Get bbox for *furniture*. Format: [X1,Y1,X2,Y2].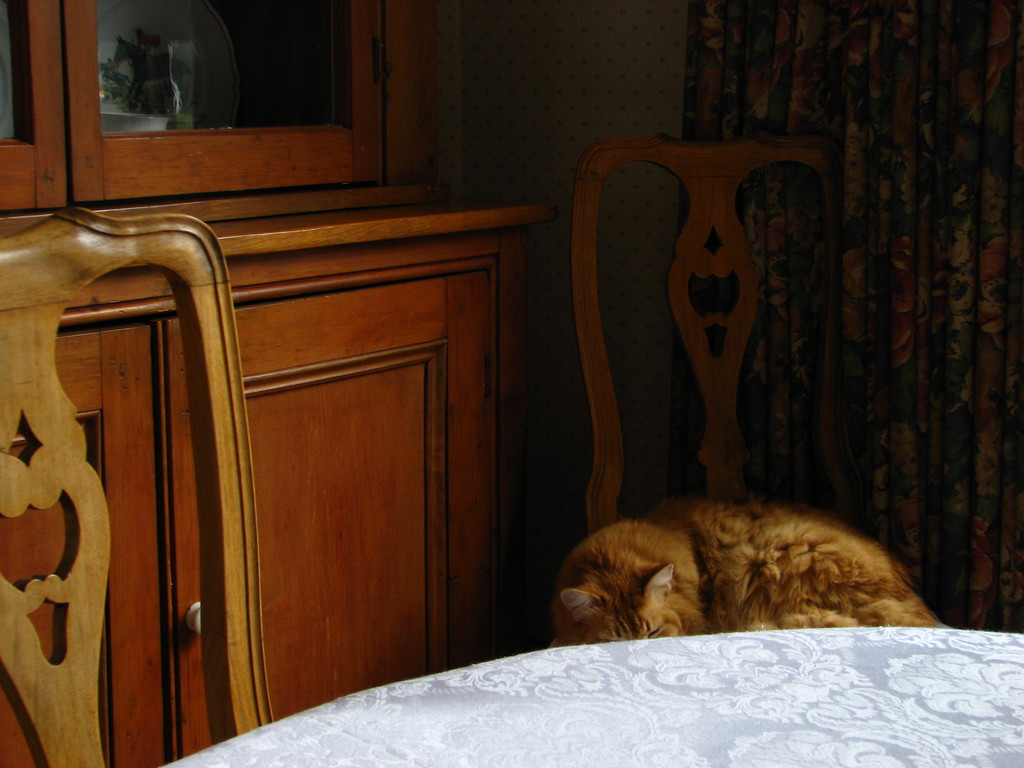
[0,204,555,767].
